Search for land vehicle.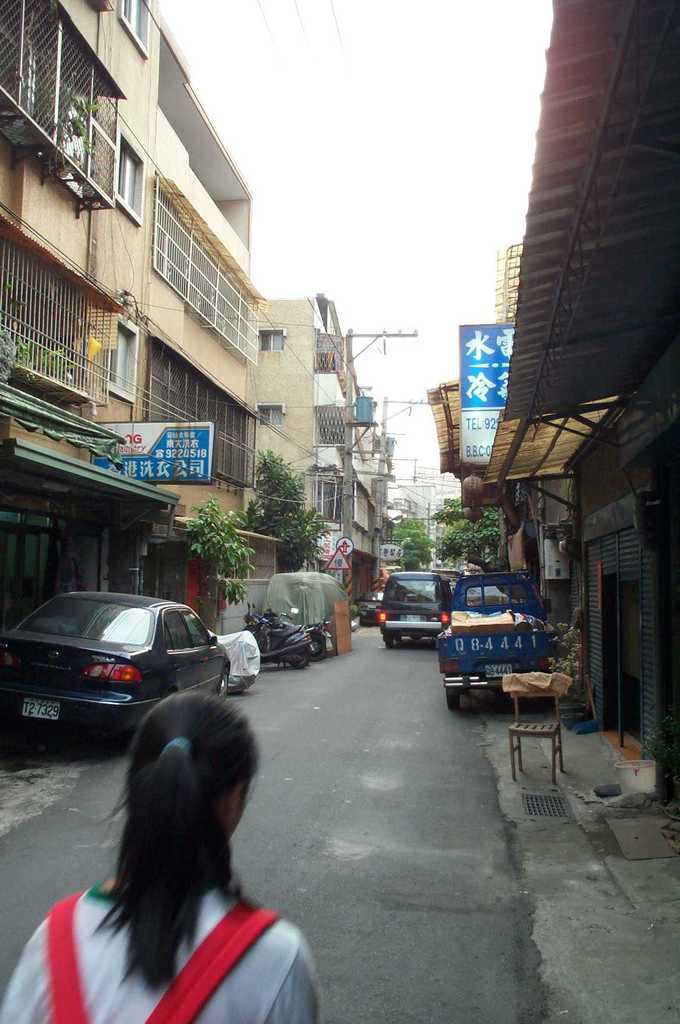
Found at bbox=[378, 573, 450, 648].
